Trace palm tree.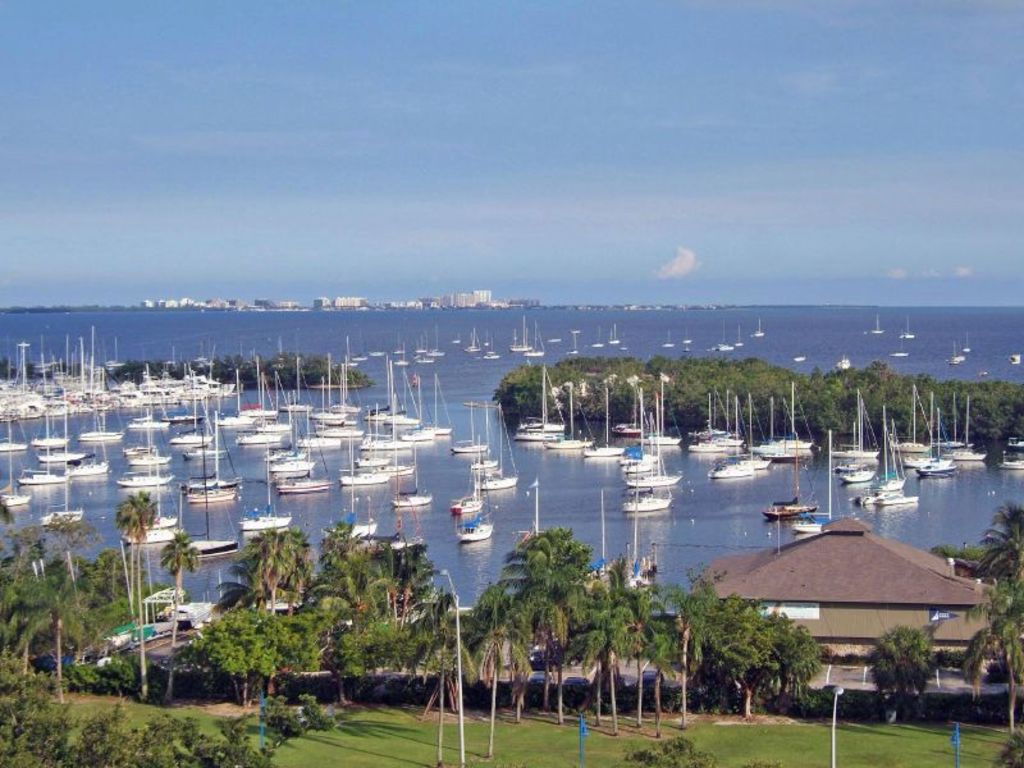
Traced to bbox=(307, 530, 384, 628).
